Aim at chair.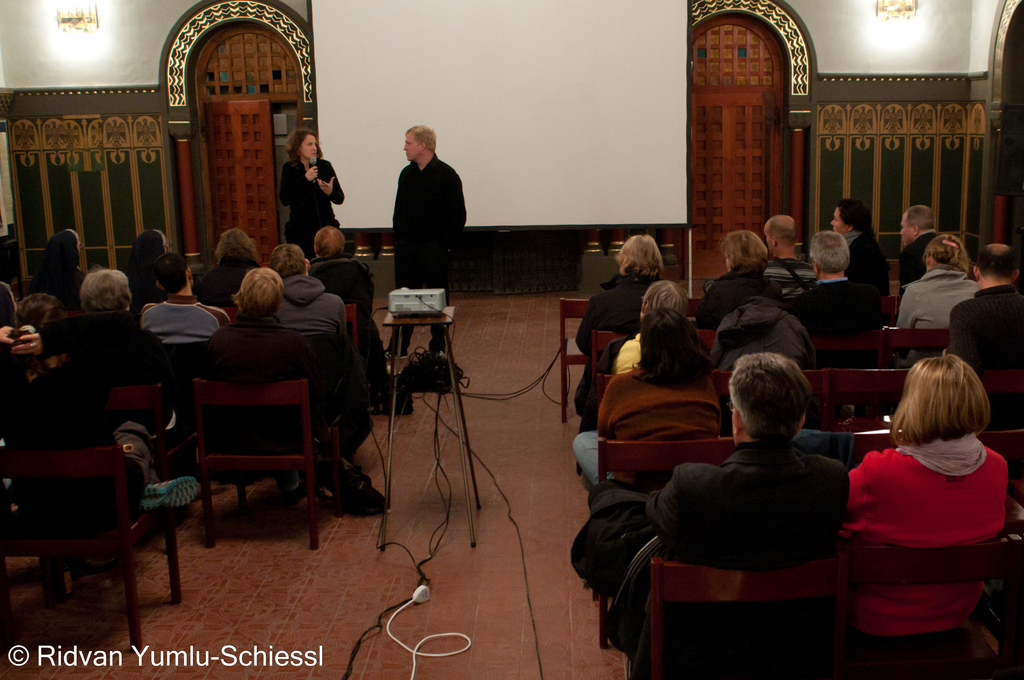
Aimed at box(973, 424, 1023, 496).
